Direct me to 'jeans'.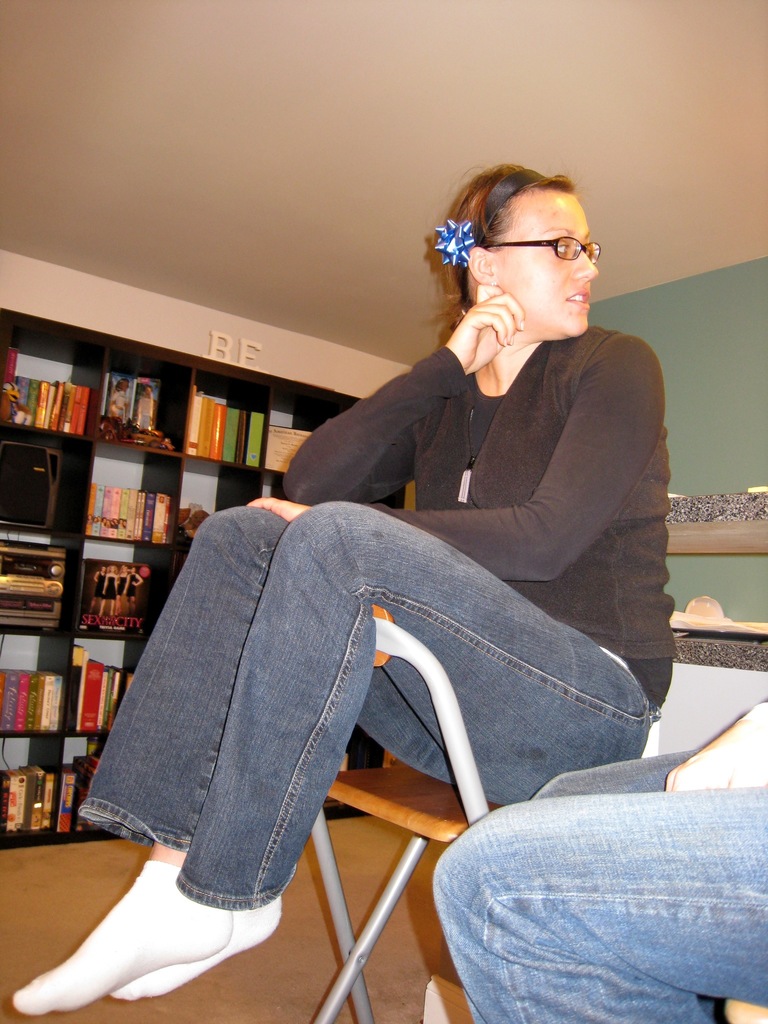
Direction: crop(433, 756, 767, 1023).
